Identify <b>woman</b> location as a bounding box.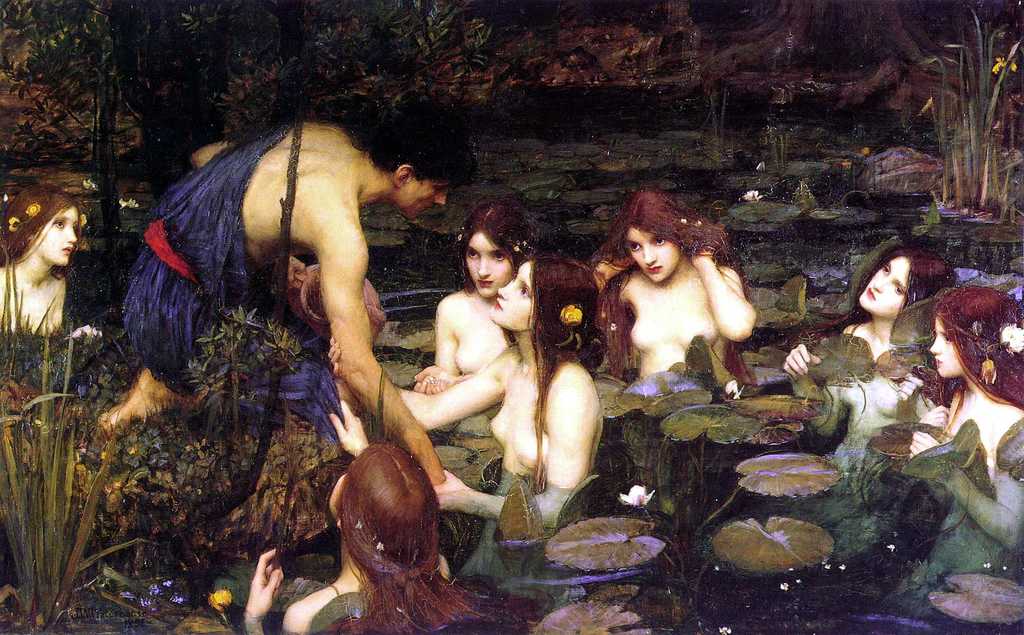
detection(416, 204, 540, 389).
